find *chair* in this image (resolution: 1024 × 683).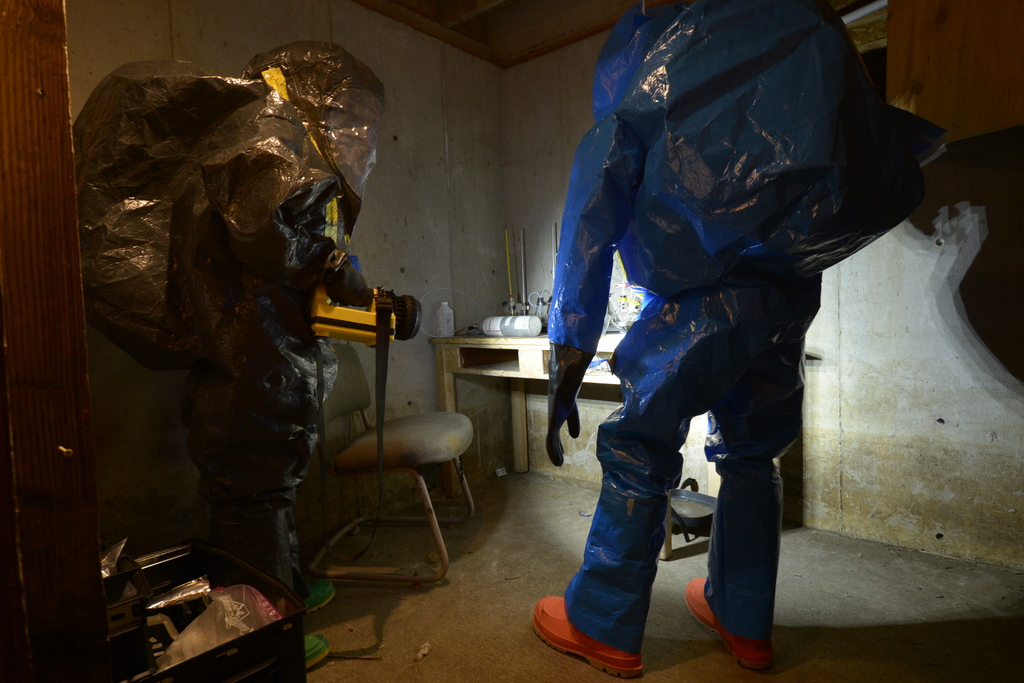
x1=314 y1=274 x2=491 y2=609.
